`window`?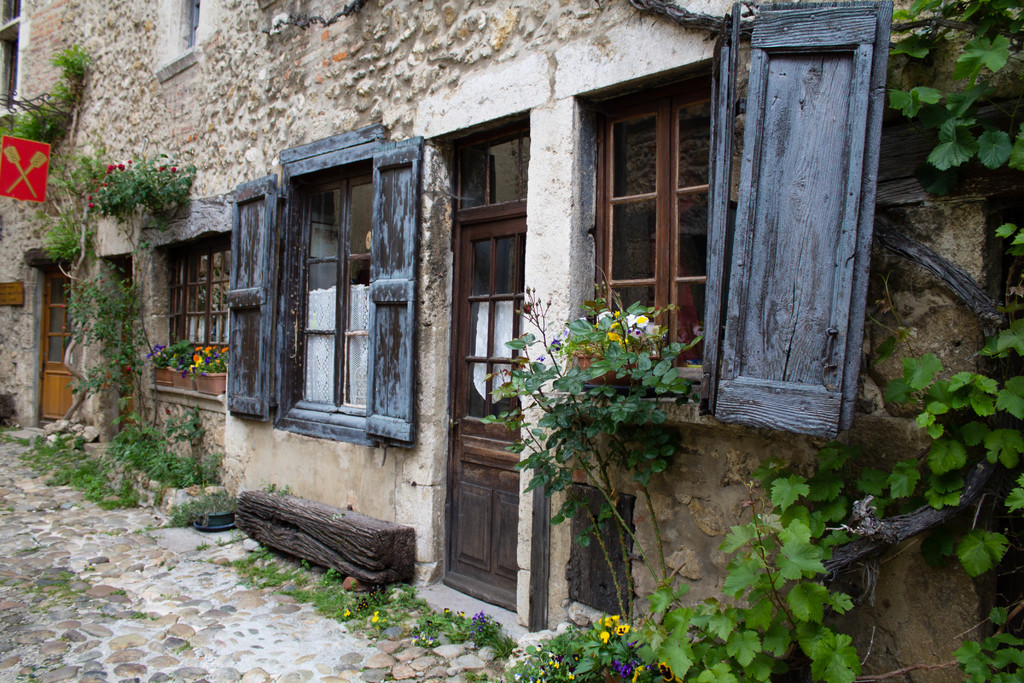
bbox=(0, 0, 26, 113)
